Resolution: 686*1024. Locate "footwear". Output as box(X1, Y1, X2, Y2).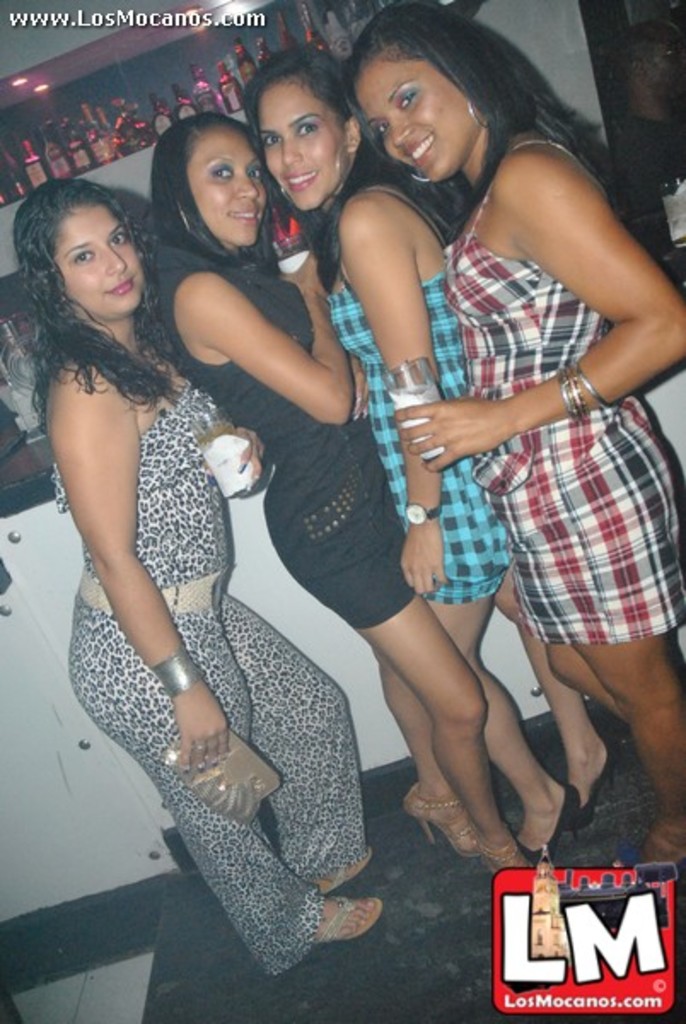
box(613, 836, 684, 884).
